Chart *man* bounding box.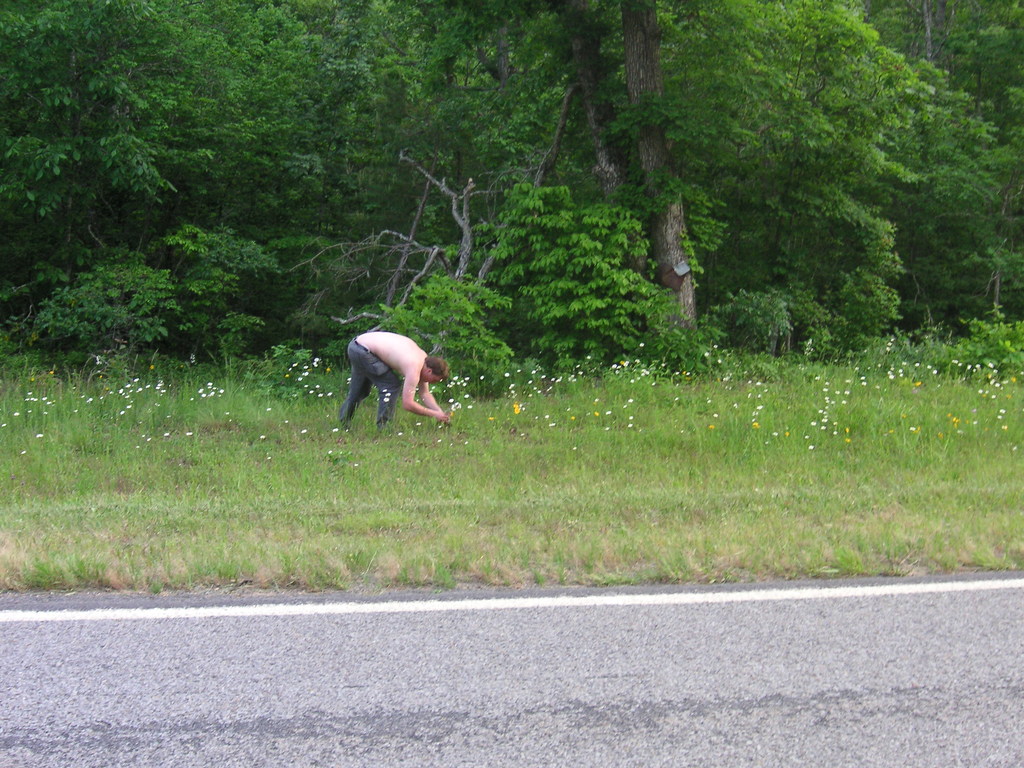
Charted: box(333, 329, 453, 432).
